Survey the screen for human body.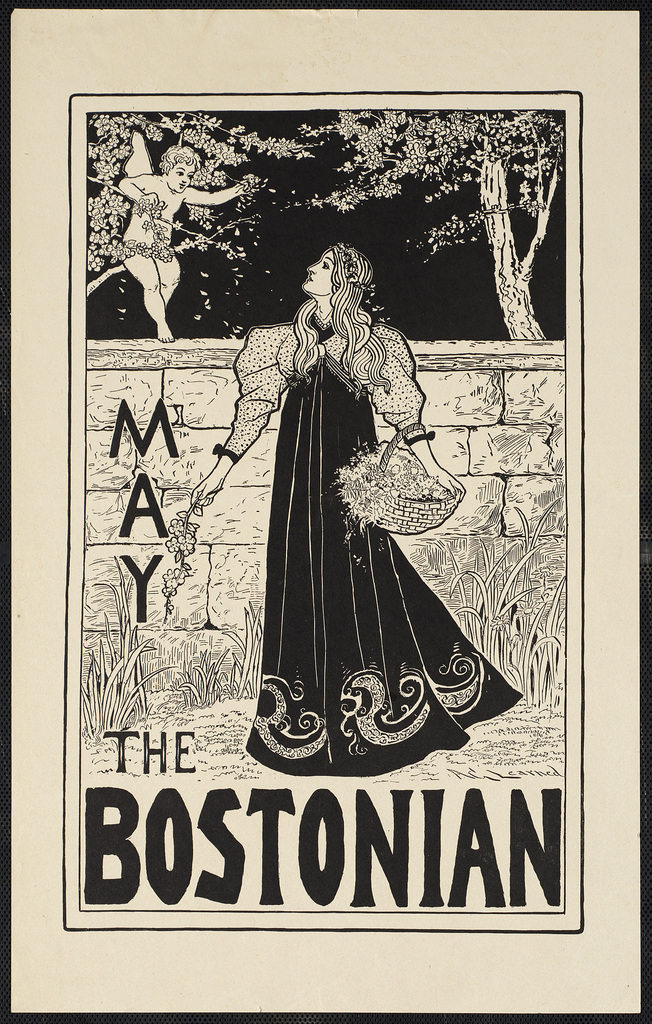
Survey found: x1=195, y1=130, x2=442, y2=776.
